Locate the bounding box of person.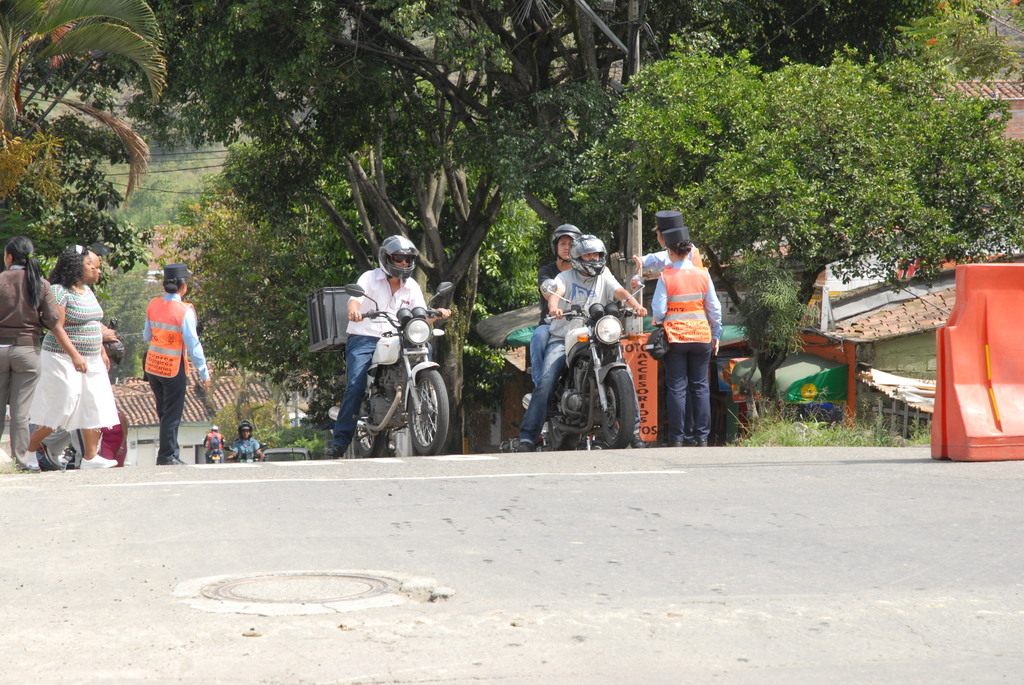
Bounding box: [x1=329, y1=245, x2=454, y2=462].
